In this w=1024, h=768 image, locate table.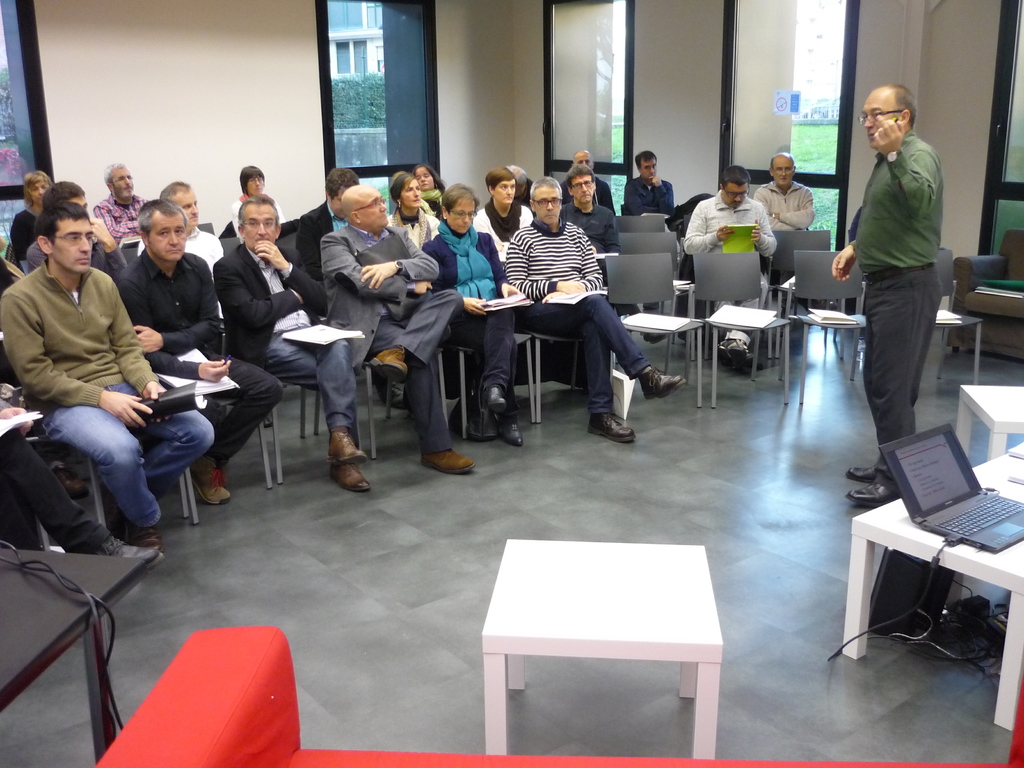
Bounding box: (left=822, top=423, right=1023, bottom=721).
